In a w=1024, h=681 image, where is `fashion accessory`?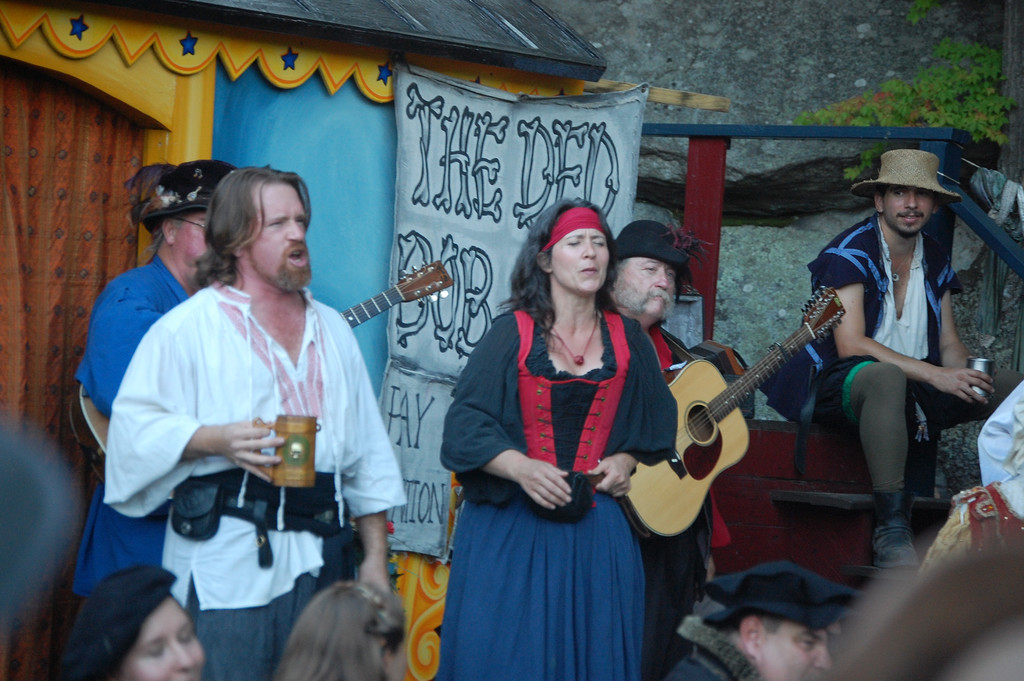
614:222:718:306.
